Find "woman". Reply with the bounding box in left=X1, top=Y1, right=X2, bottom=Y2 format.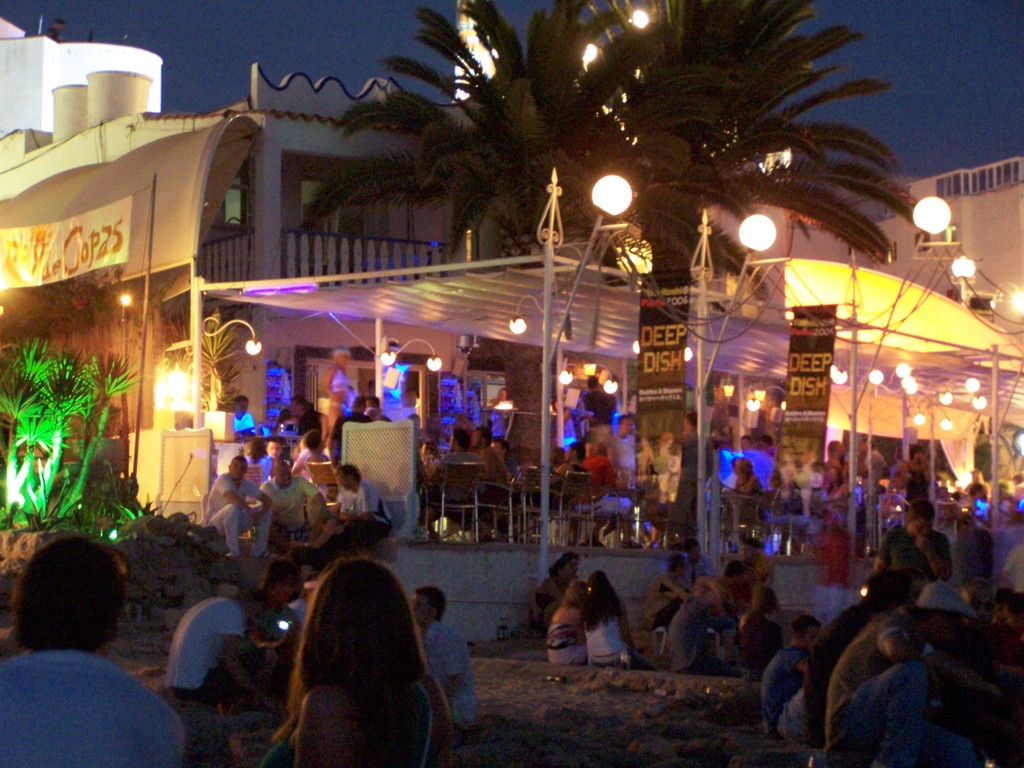
left=250, top=556, right=457, bottom=767.
